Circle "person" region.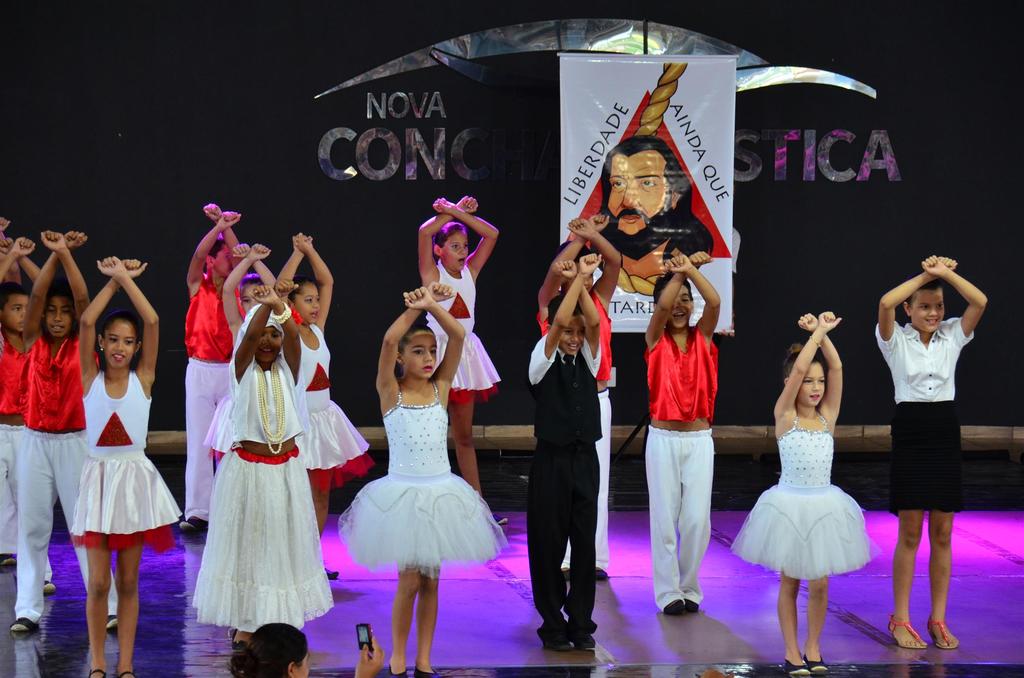
Region: x1=417 y1=193 x2=510 y2=521.
